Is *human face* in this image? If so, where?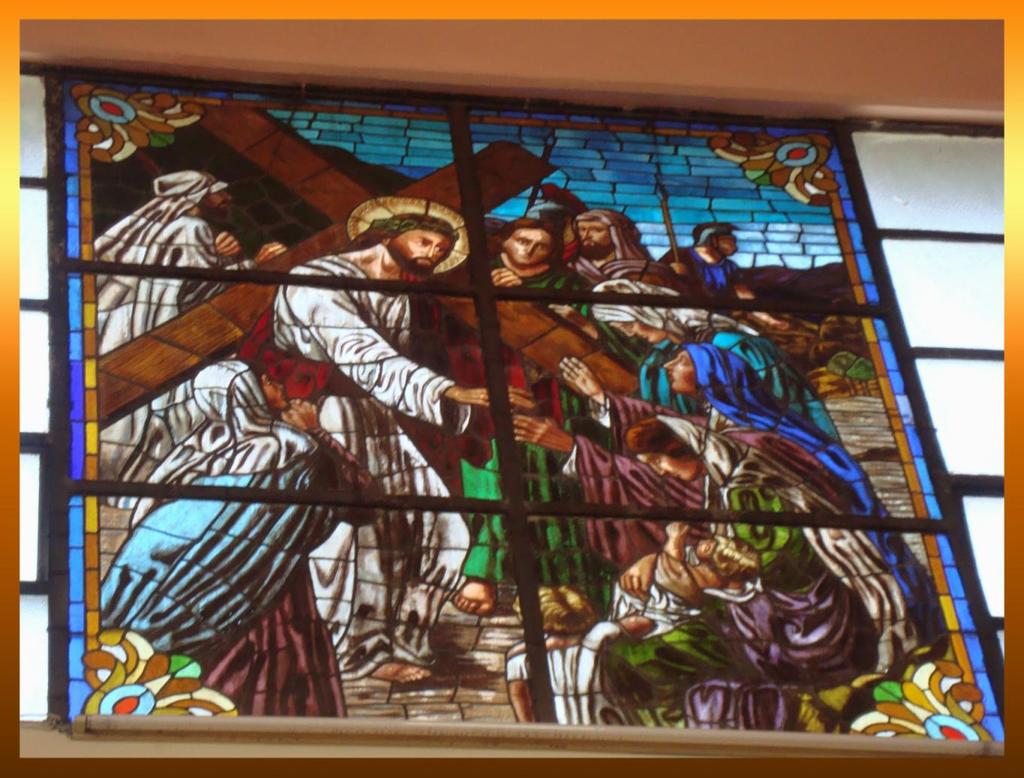
Yes, at {"left": 636, "top": 454, "right": 701, "bottom": 484}.
